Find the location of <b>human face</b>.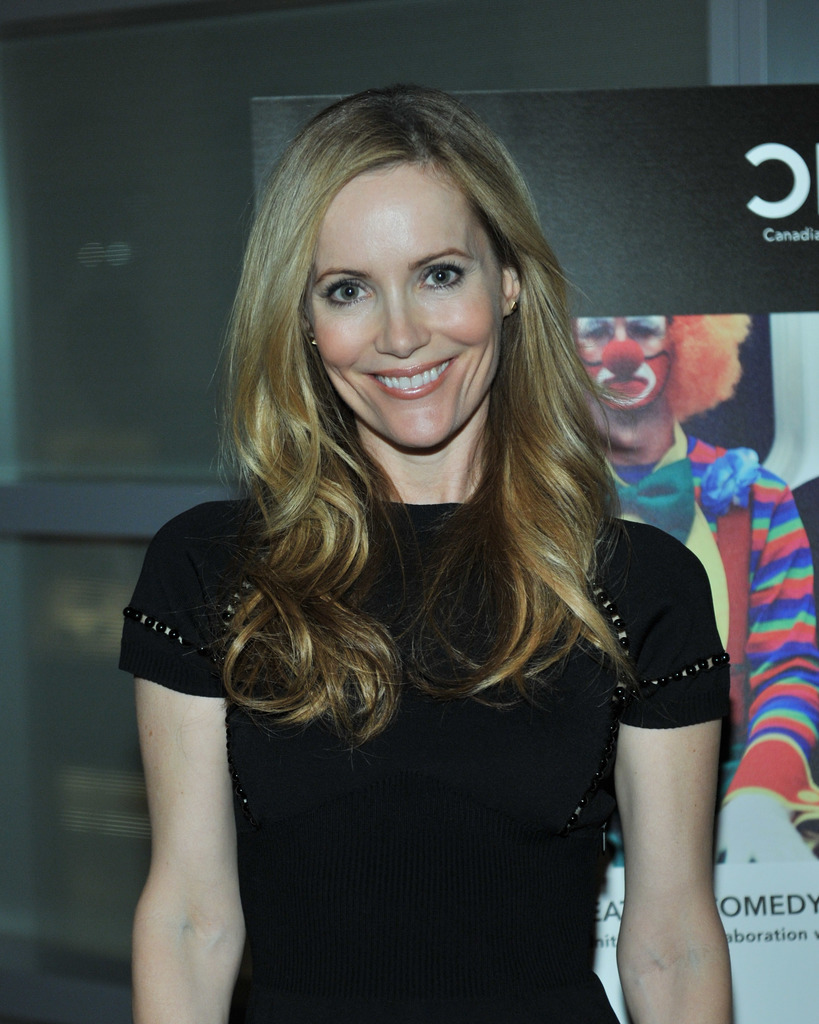
Location: box(321, 168, 498, 449).
